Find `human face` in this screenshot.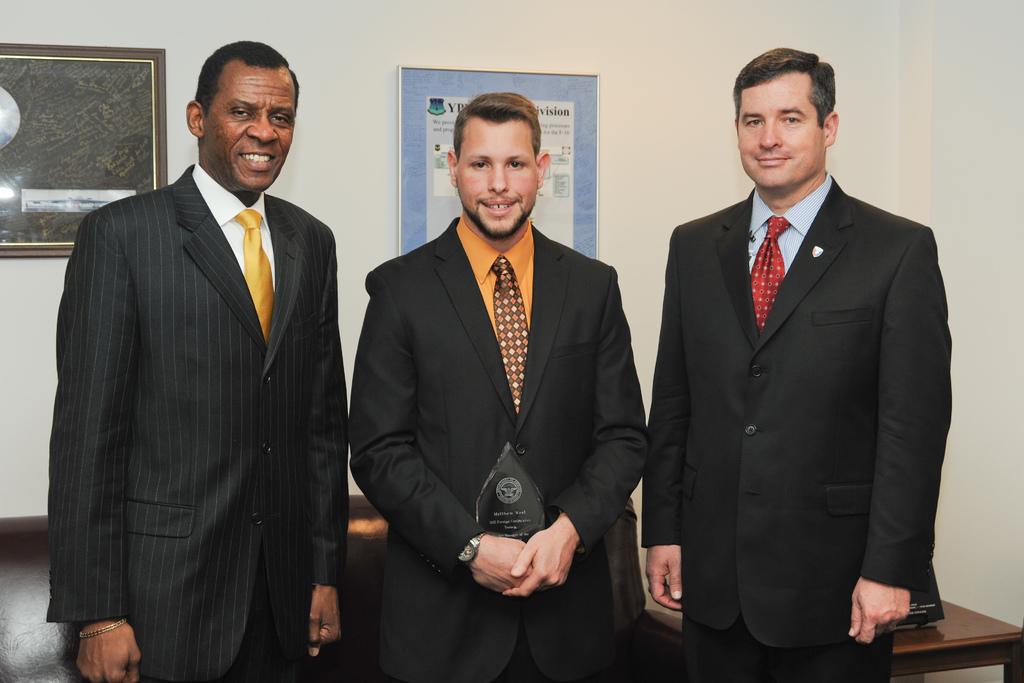
The bounding box for `human face` is bbox=(735, 72, 822, 193).
